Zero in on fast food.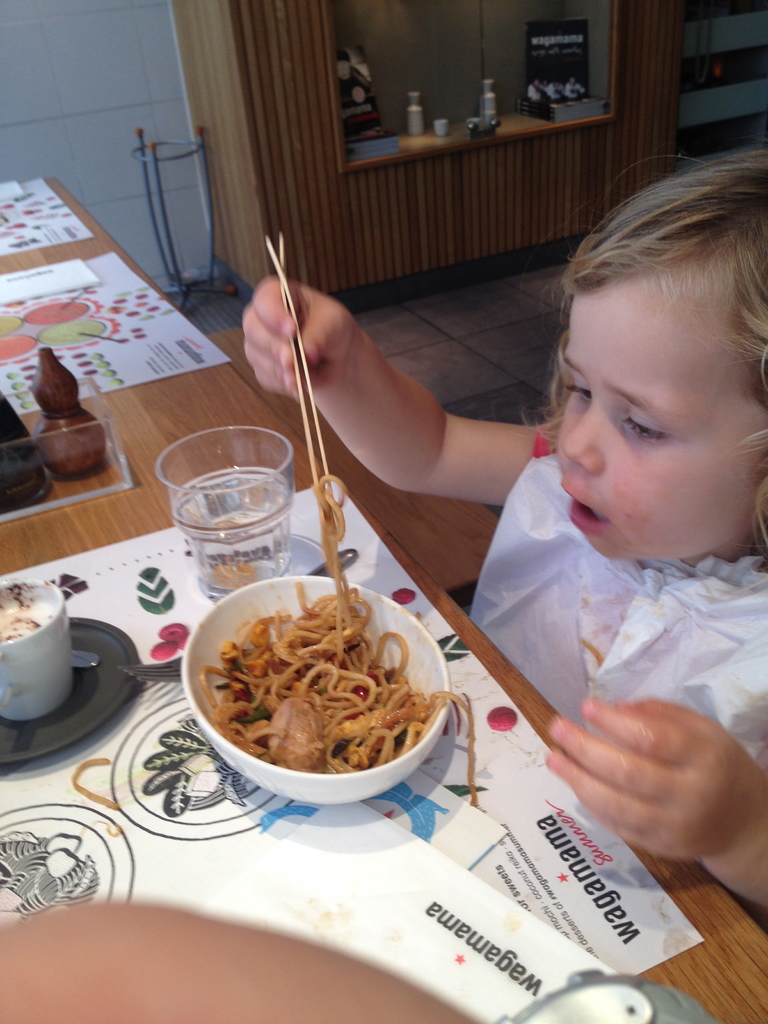
Zeroed in: BBox(193, 470, 476, 808).
